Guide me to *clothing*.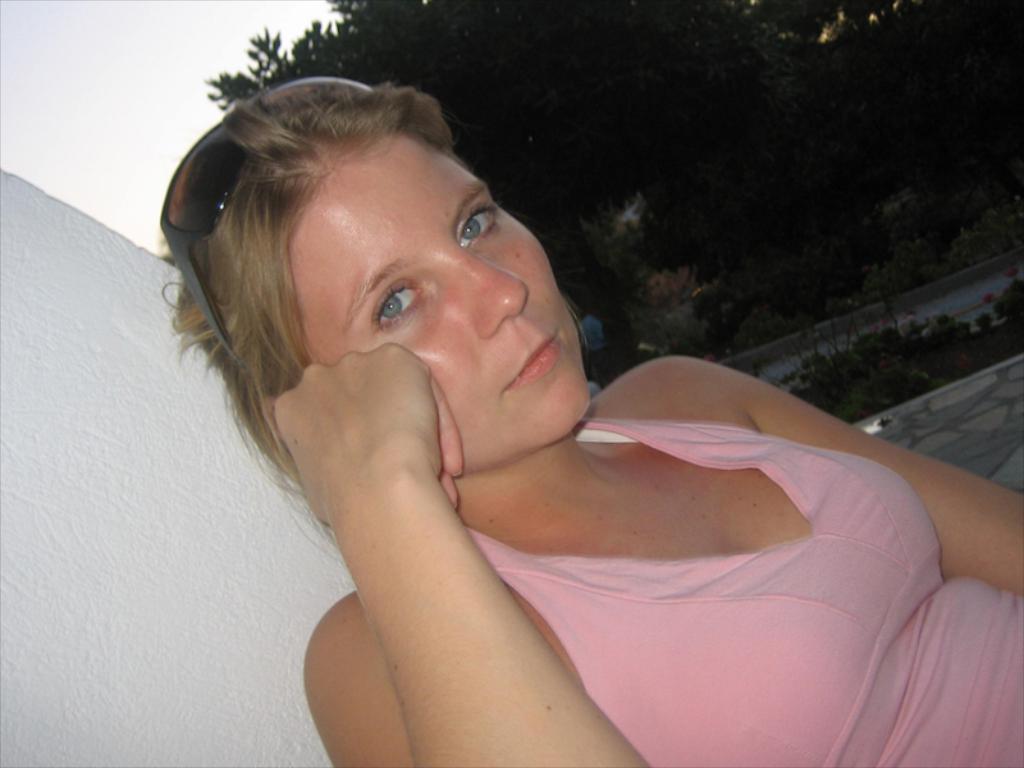
Guidance: [457,408,1020,767].
